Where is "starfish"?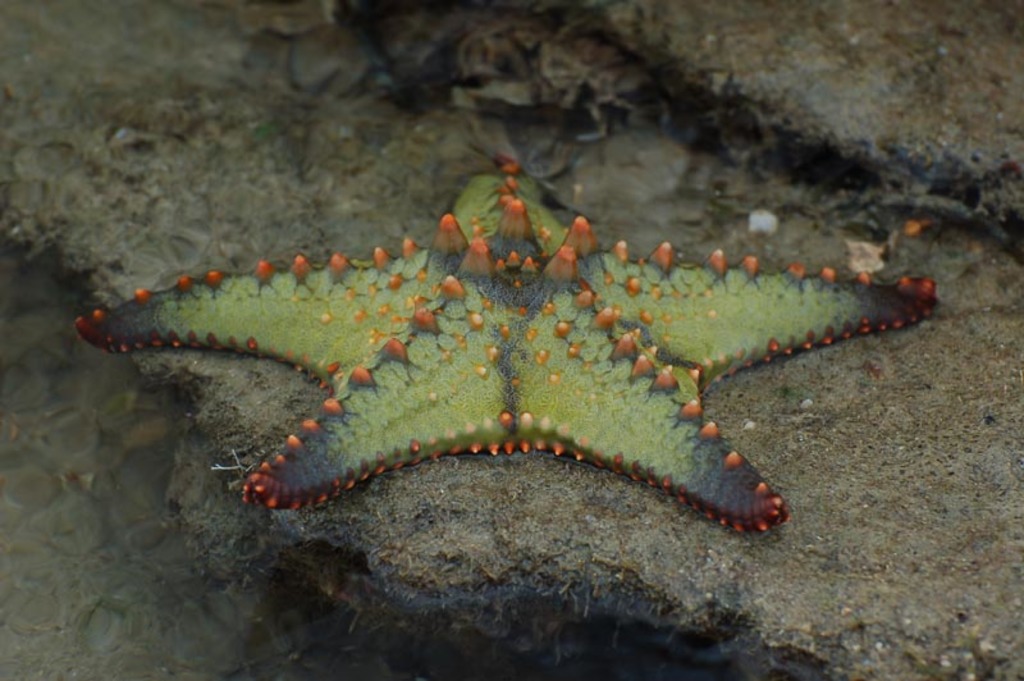
bbox=[74, 148, 945, 531].
